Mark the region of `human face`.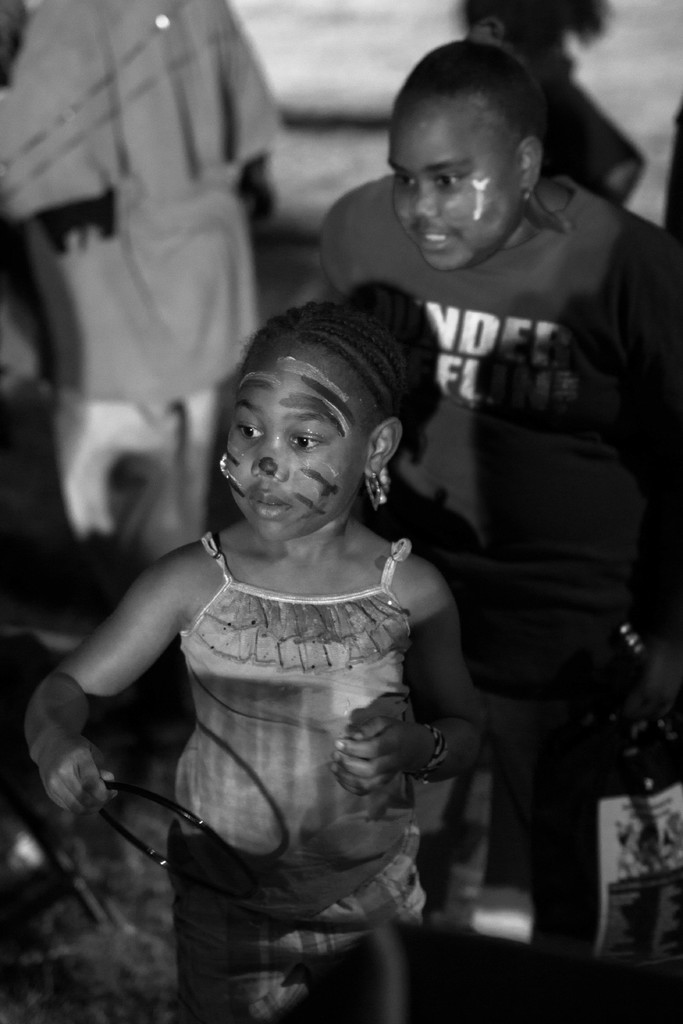
Region: bbox=(390, 95, 522, 267).
